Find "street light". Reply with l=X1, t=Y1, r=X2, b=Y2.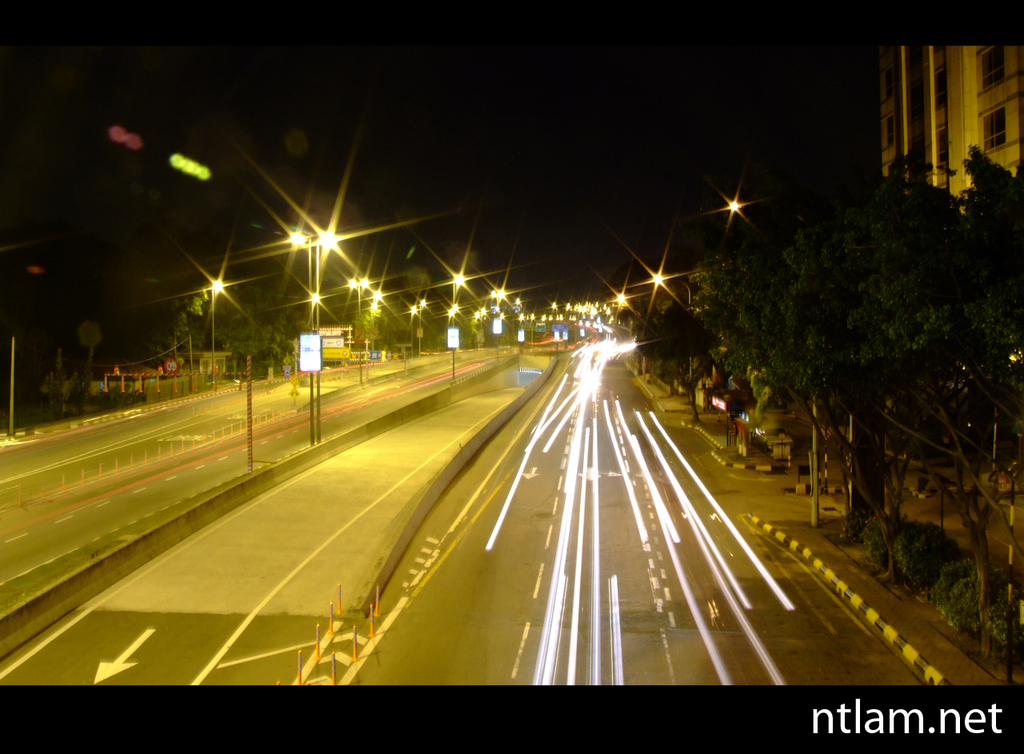
l=647, t=275, r=695, b=379.
